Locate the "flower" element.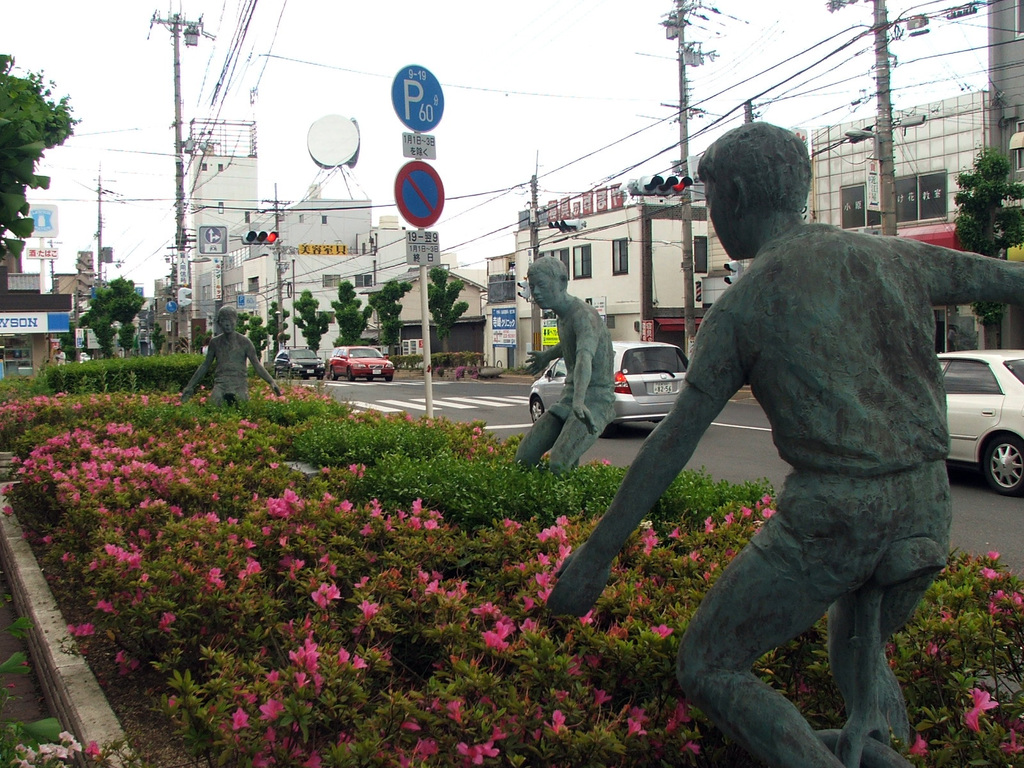
Element bbox: <box>268,670,281,689</box>.
